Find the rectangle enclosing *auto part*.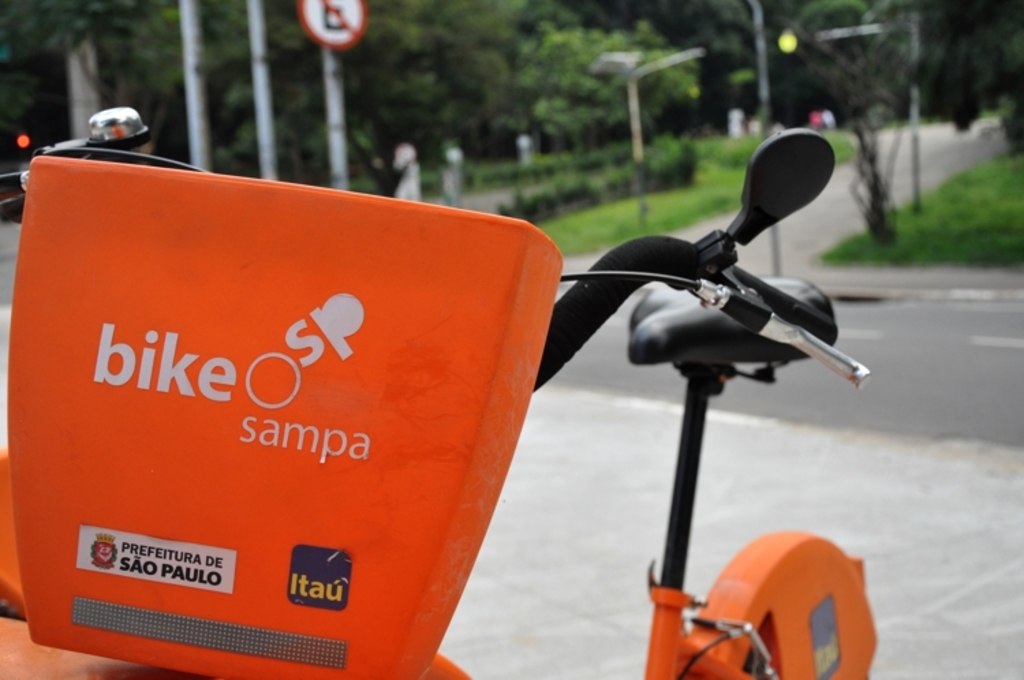
bbox=[624, 274, 833, 367].
